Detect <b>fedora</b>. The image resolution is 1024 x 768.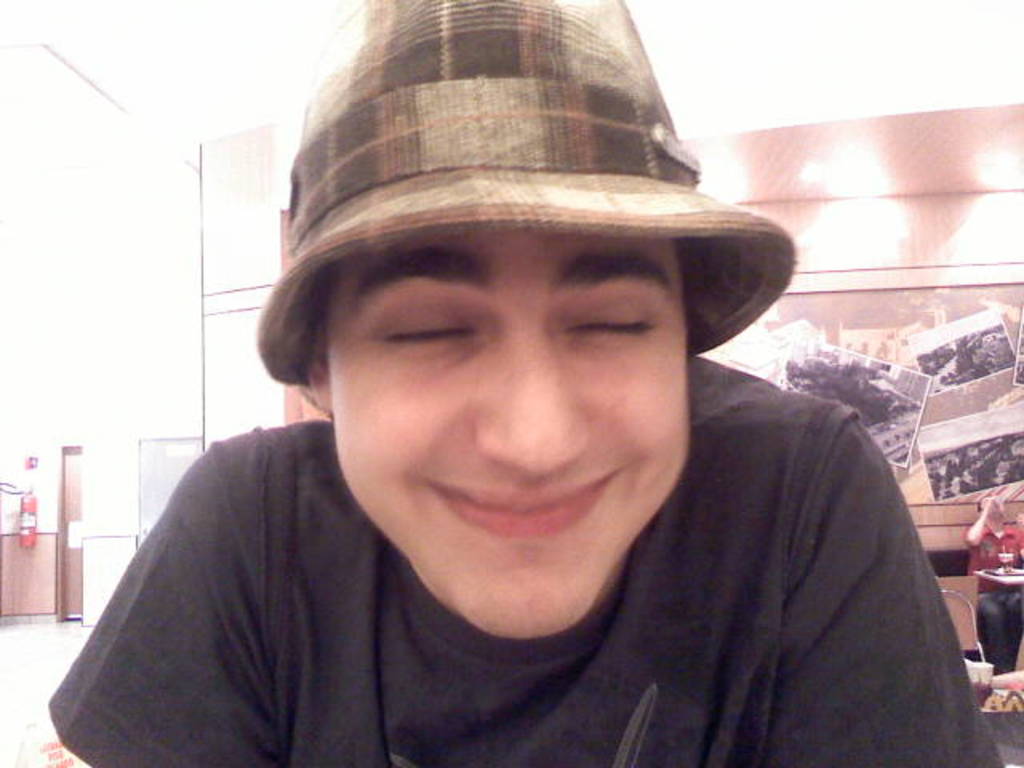
l=254, t=0, r=797, b=384.
